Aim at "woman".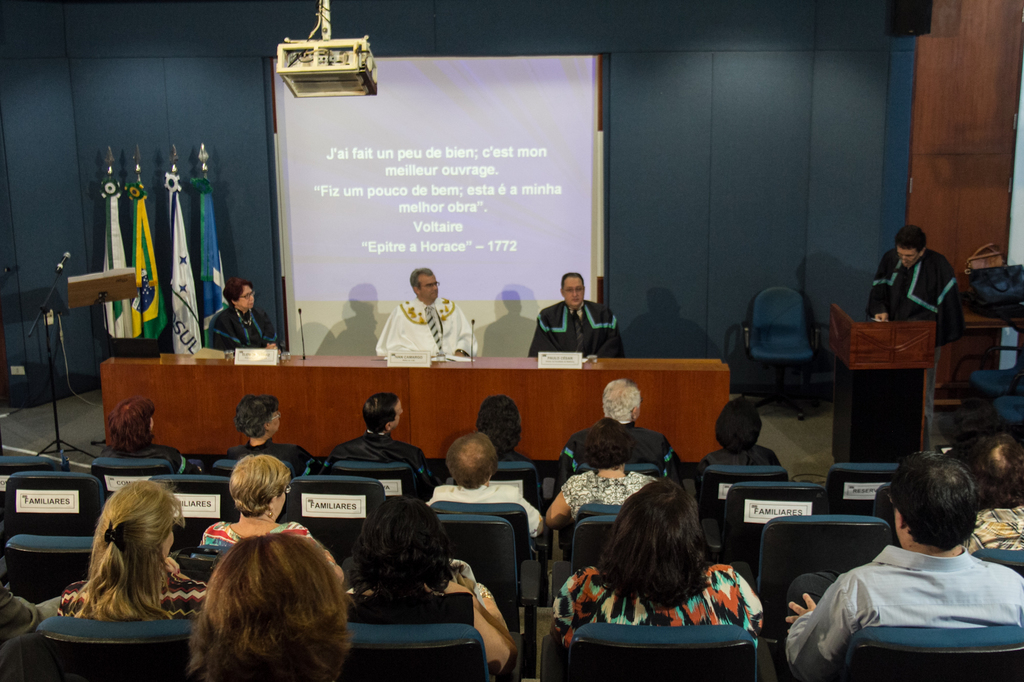
Aimed at left=97, top=394, right=201, bottom=483.
